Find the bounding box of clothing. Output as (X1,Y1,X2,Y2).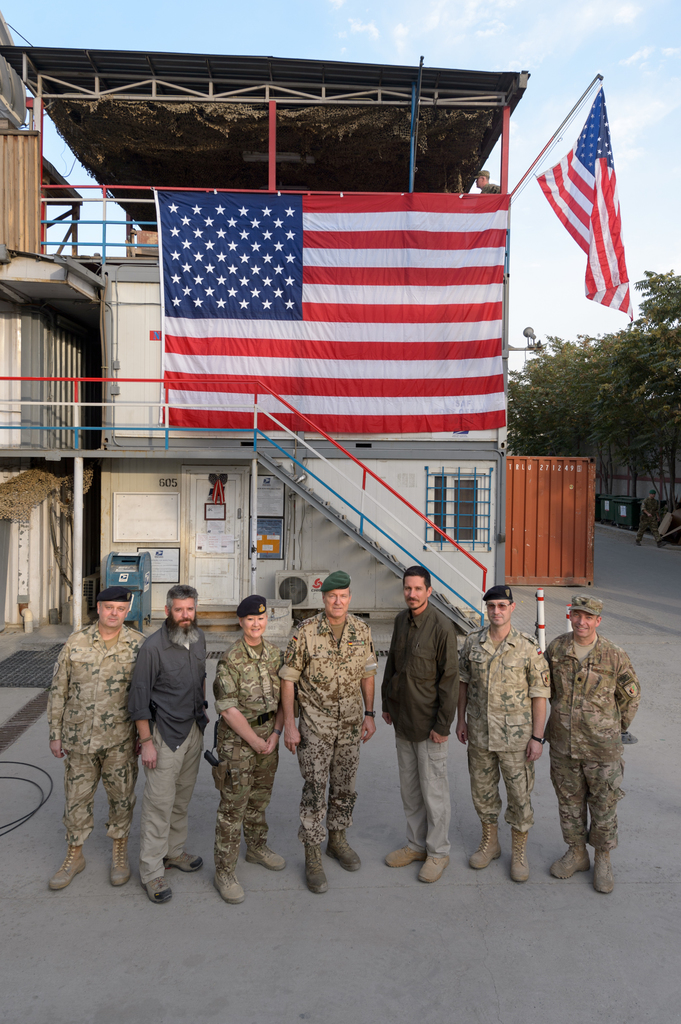
(392,706,464,862).
